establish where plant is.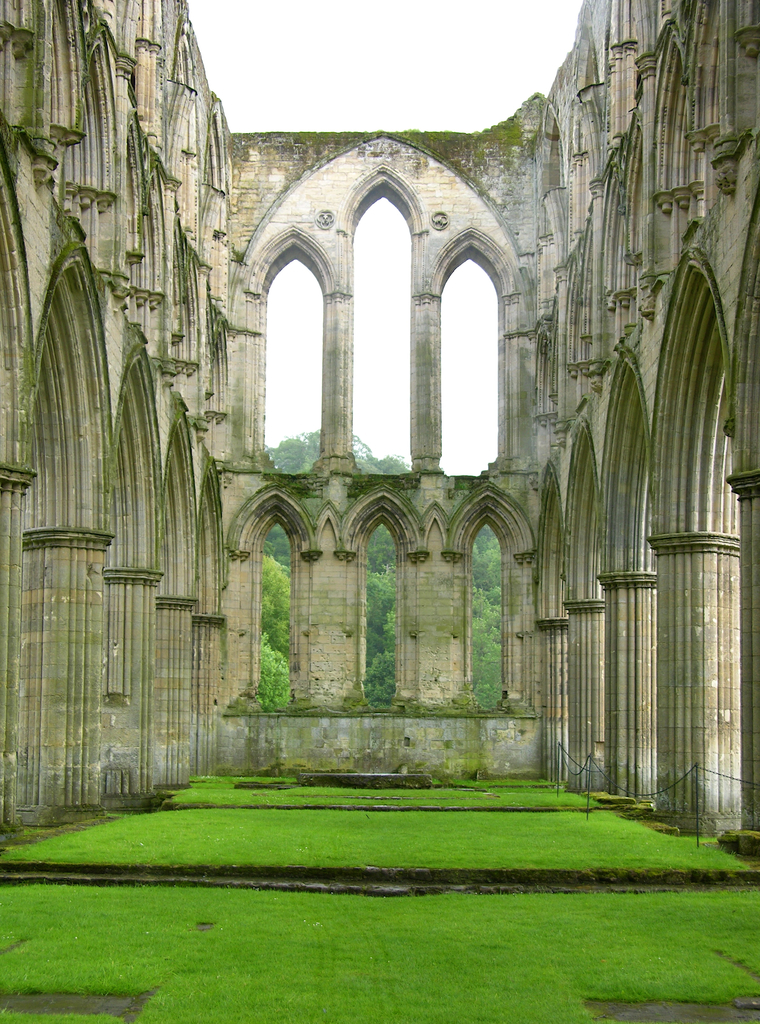
Established at [x1=223, y1=689, x2=277, y2=722].
